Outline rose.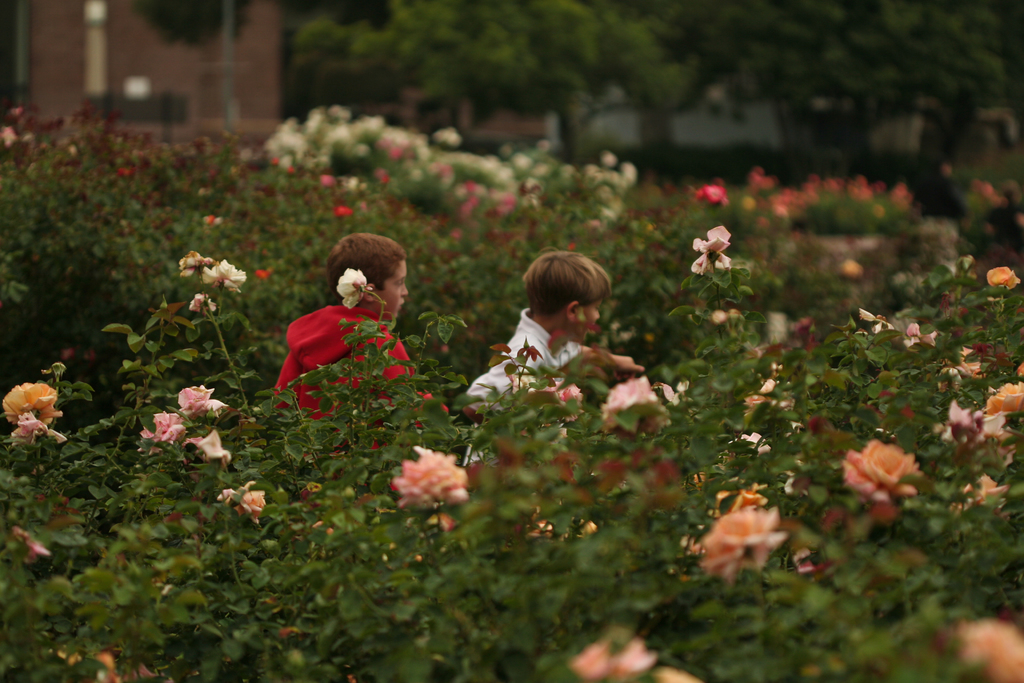
Outline: [x1=396, y1=450, x2=475, y2=509].
